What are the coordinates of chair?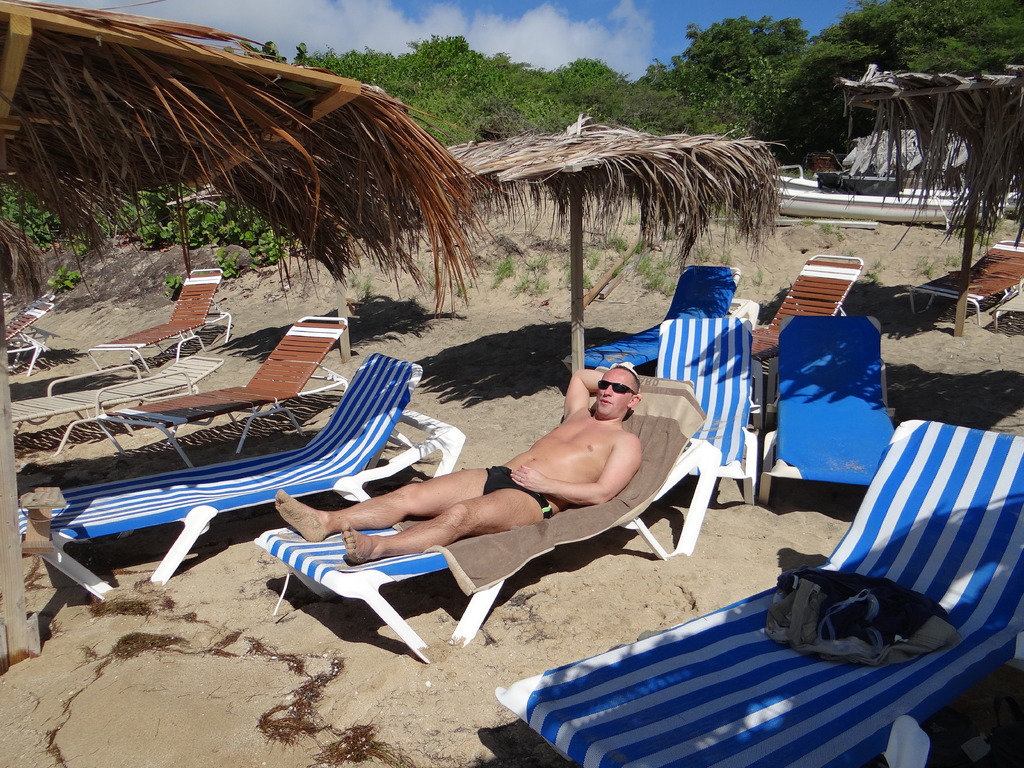
[left=563, top=260, right=744, bottom=376].
